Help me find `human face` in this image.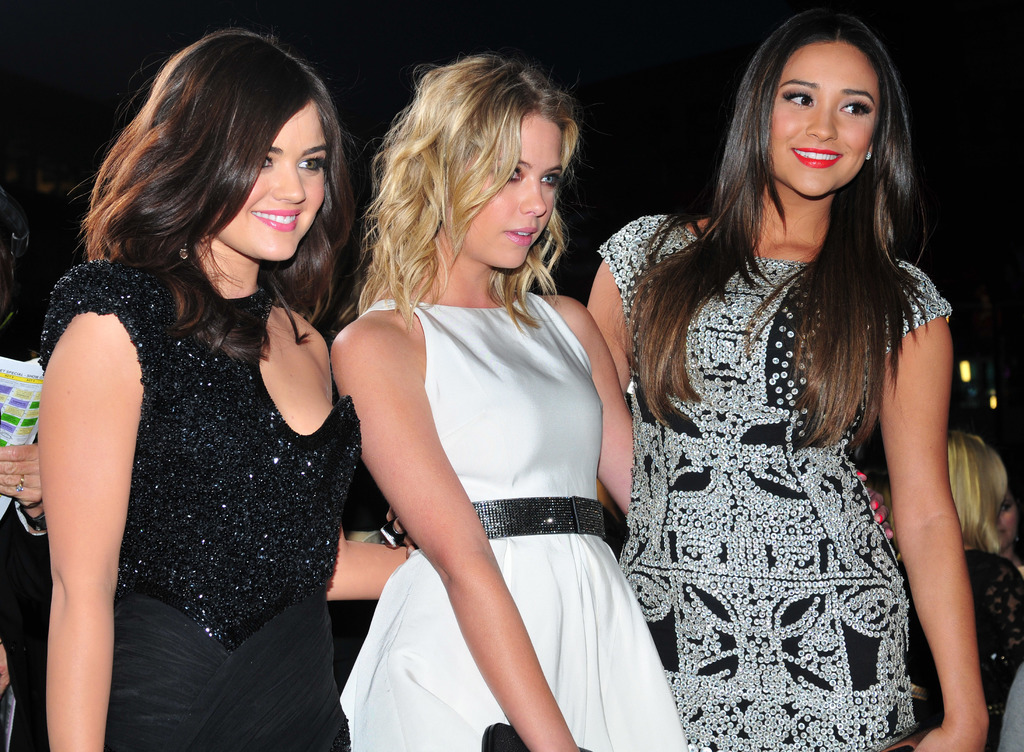
Found it: x1=216, y1=99, x2=336, y2=266.
